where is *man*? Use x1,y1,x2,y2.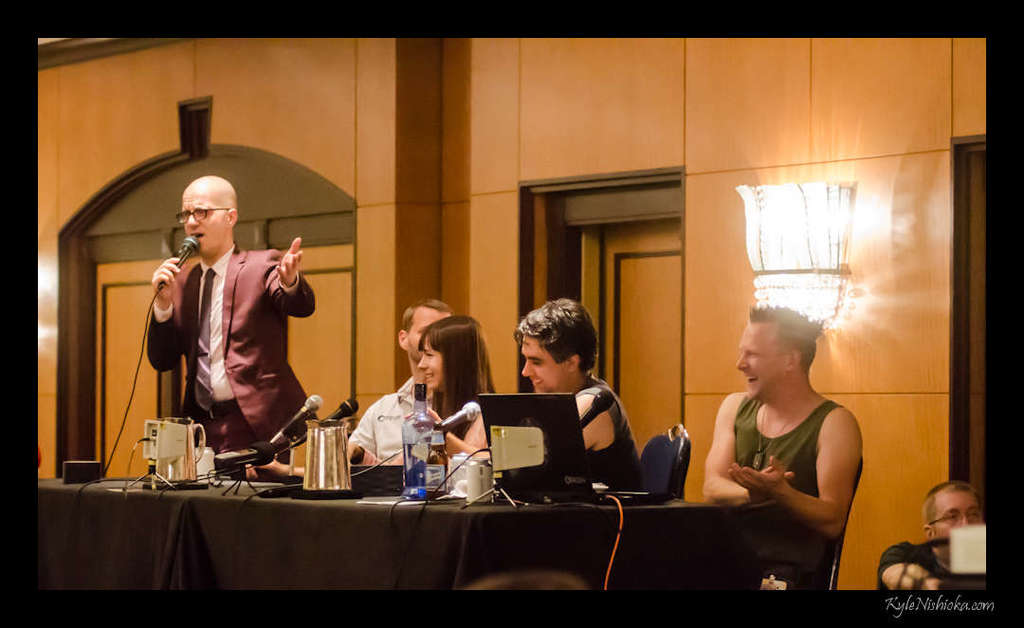
327,285,470,472.
